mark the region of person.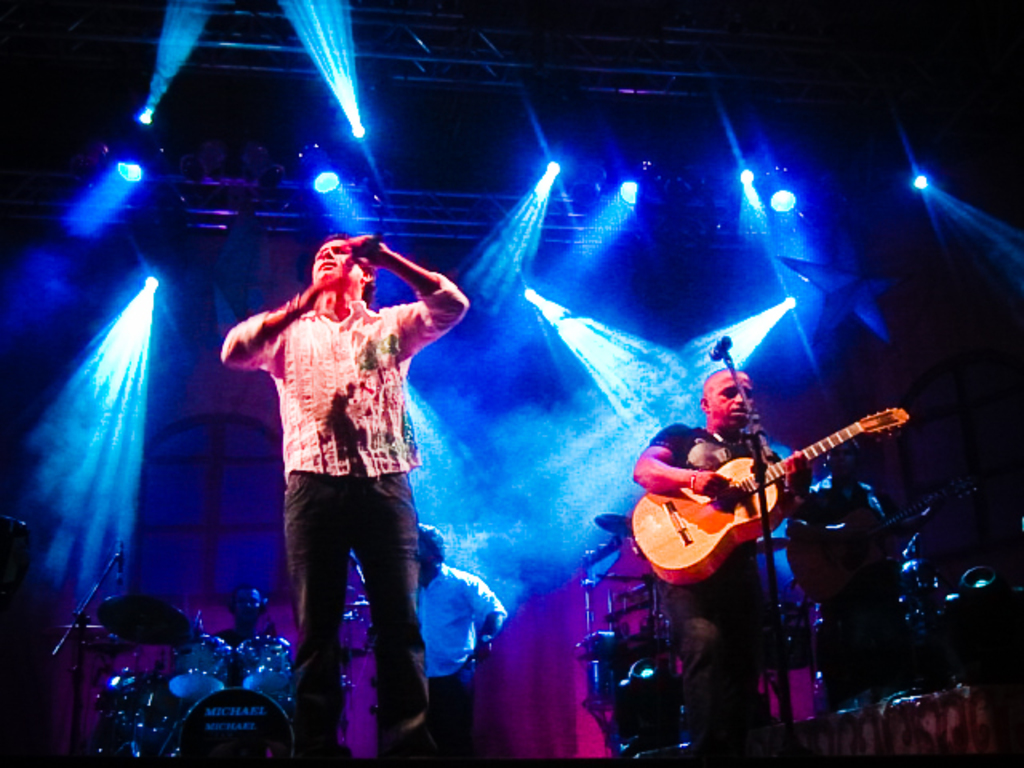
Region: box=[784, 446, 901, 717].
